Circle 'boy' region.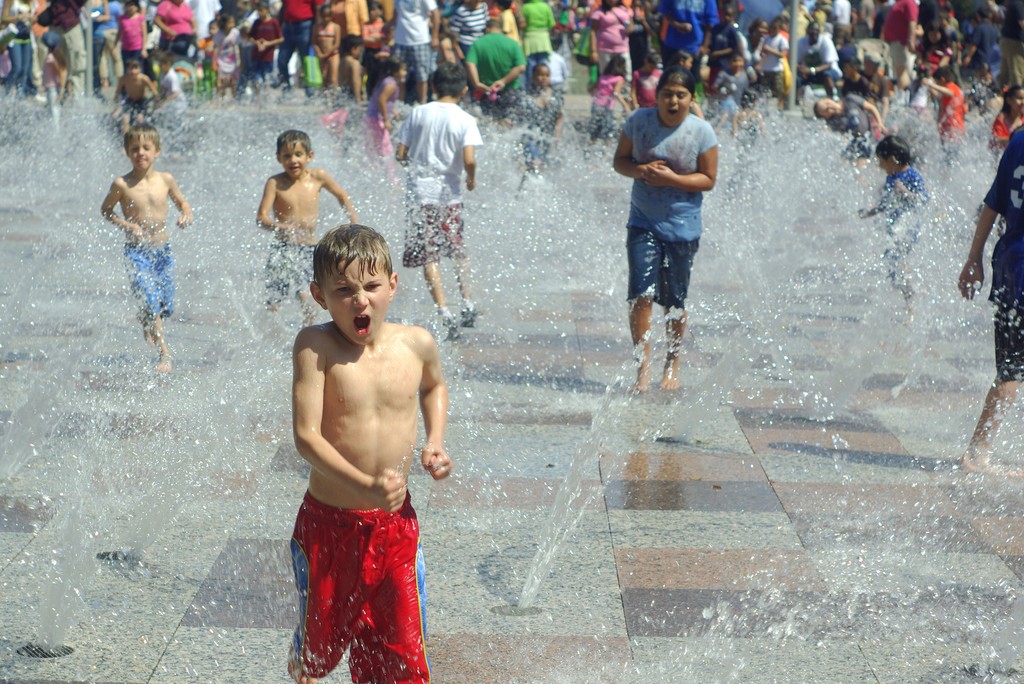
Region: select_region(244, 1, 284, 92).
